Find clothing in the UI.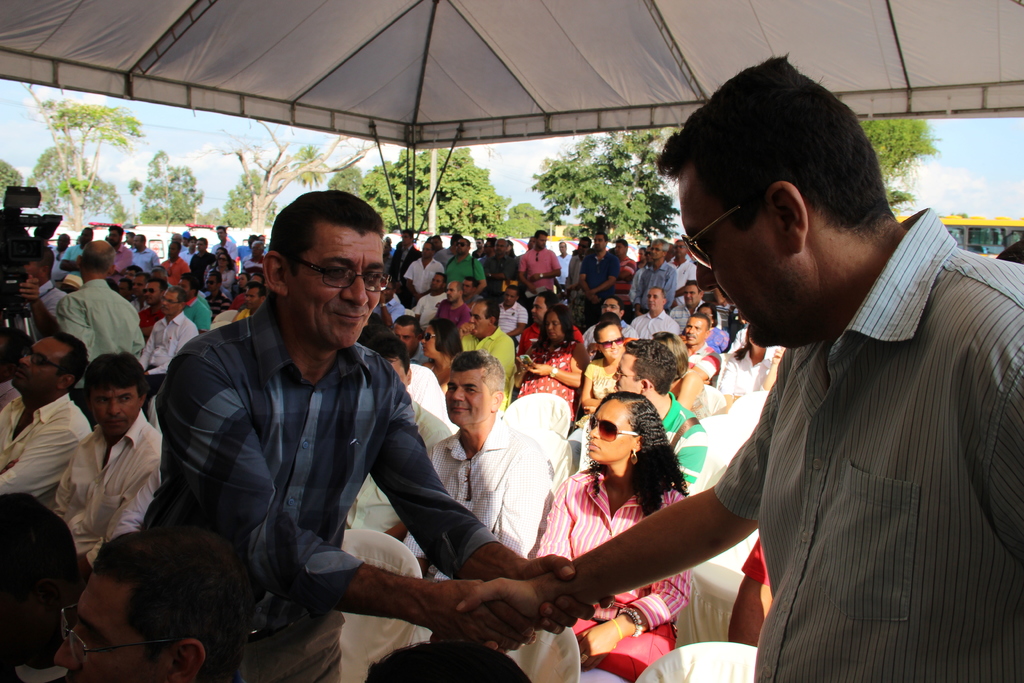
UI element at box(162, 298, 517, 682).
